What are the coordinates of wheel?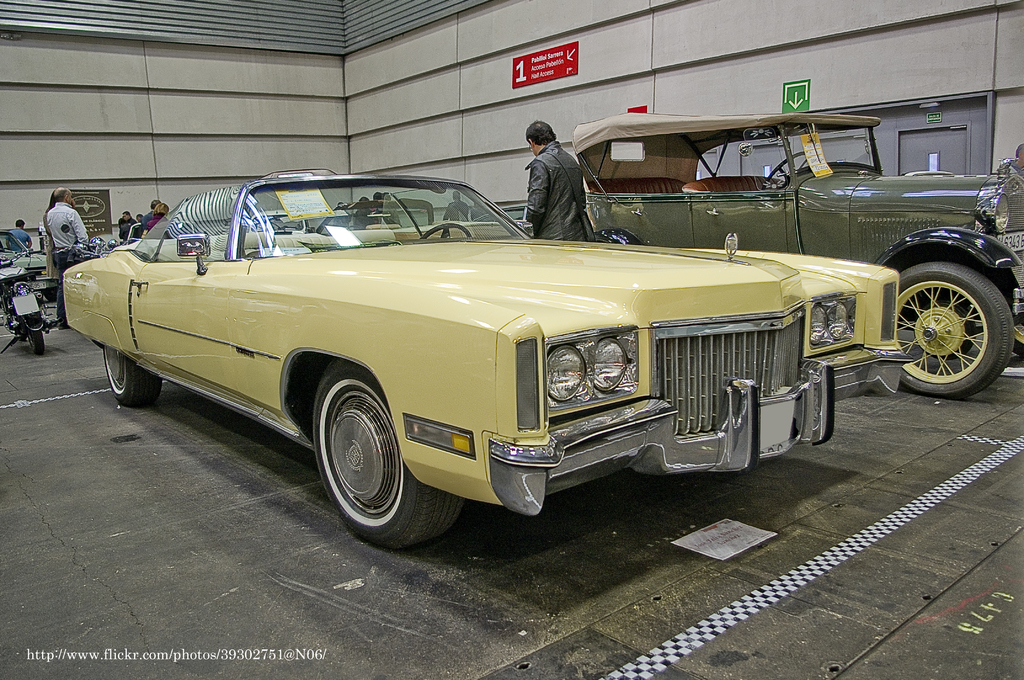
locate(419, 221, 472, 239).
